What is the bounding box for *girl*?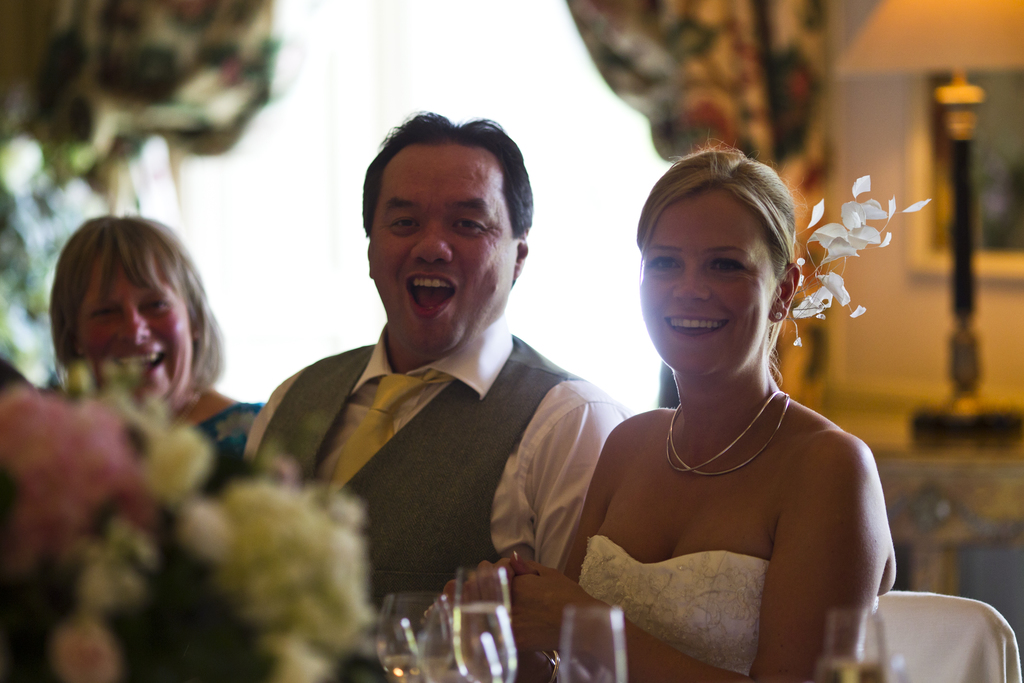
[435,144,901,682].
